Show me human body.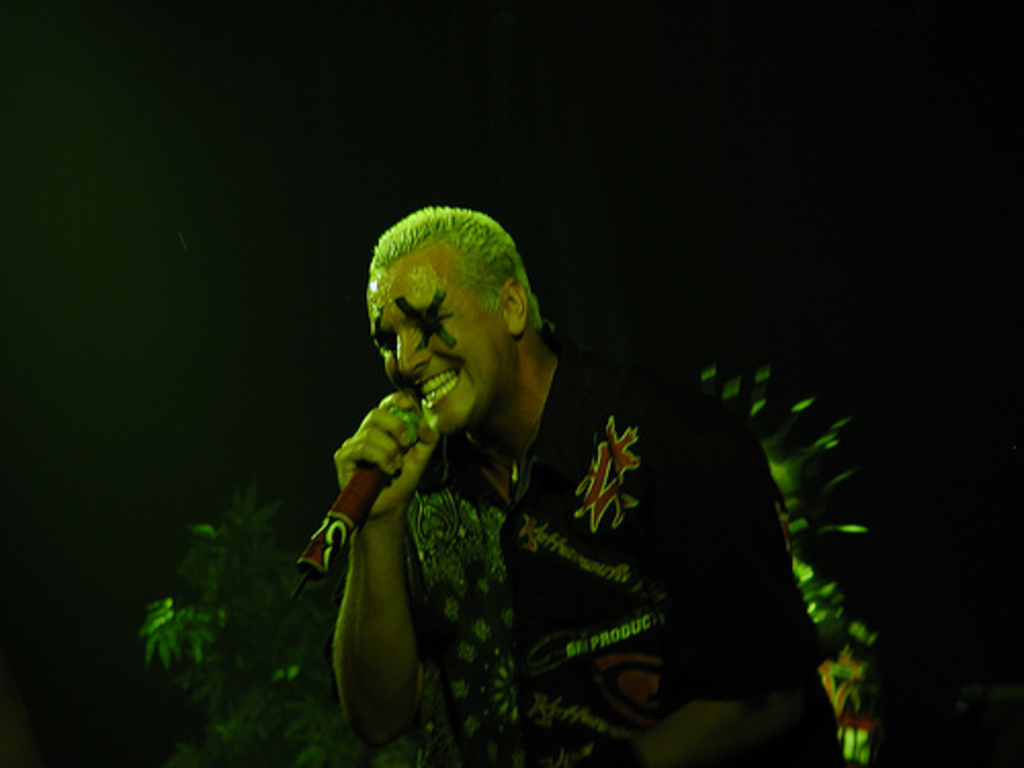
human body is here: 322 356 879 766.
